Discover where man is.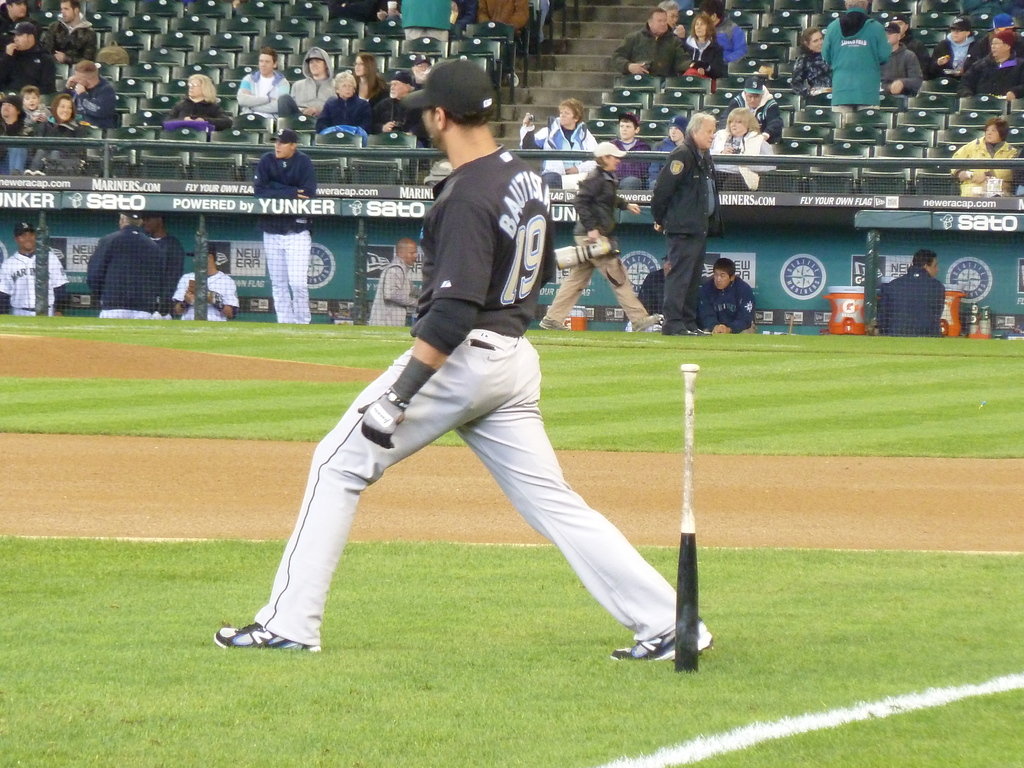
Discovered at 60 59 117 134.
